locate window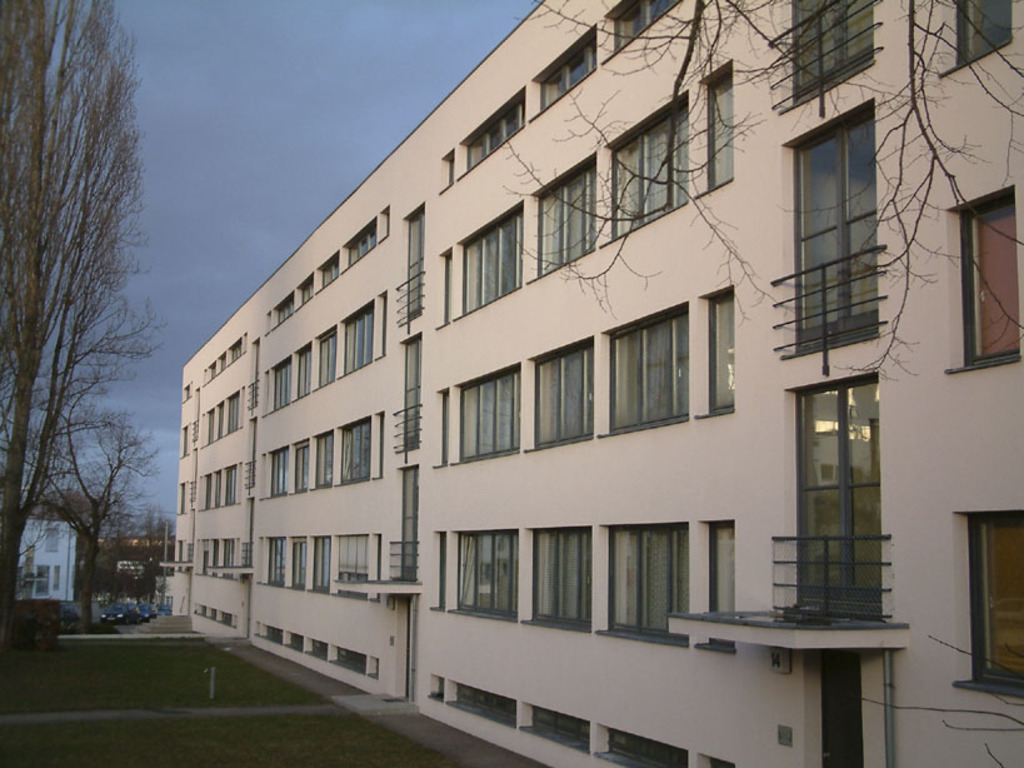
460/366/520/450
